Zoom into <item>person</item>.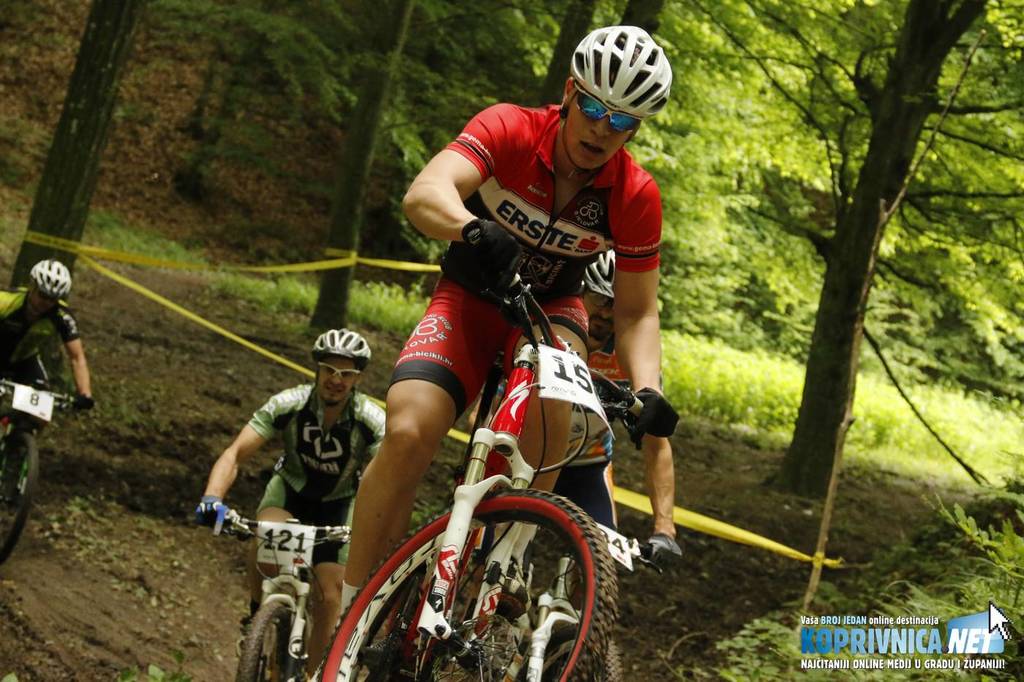
Zoom target: box=[0, 261, 97, 444].
